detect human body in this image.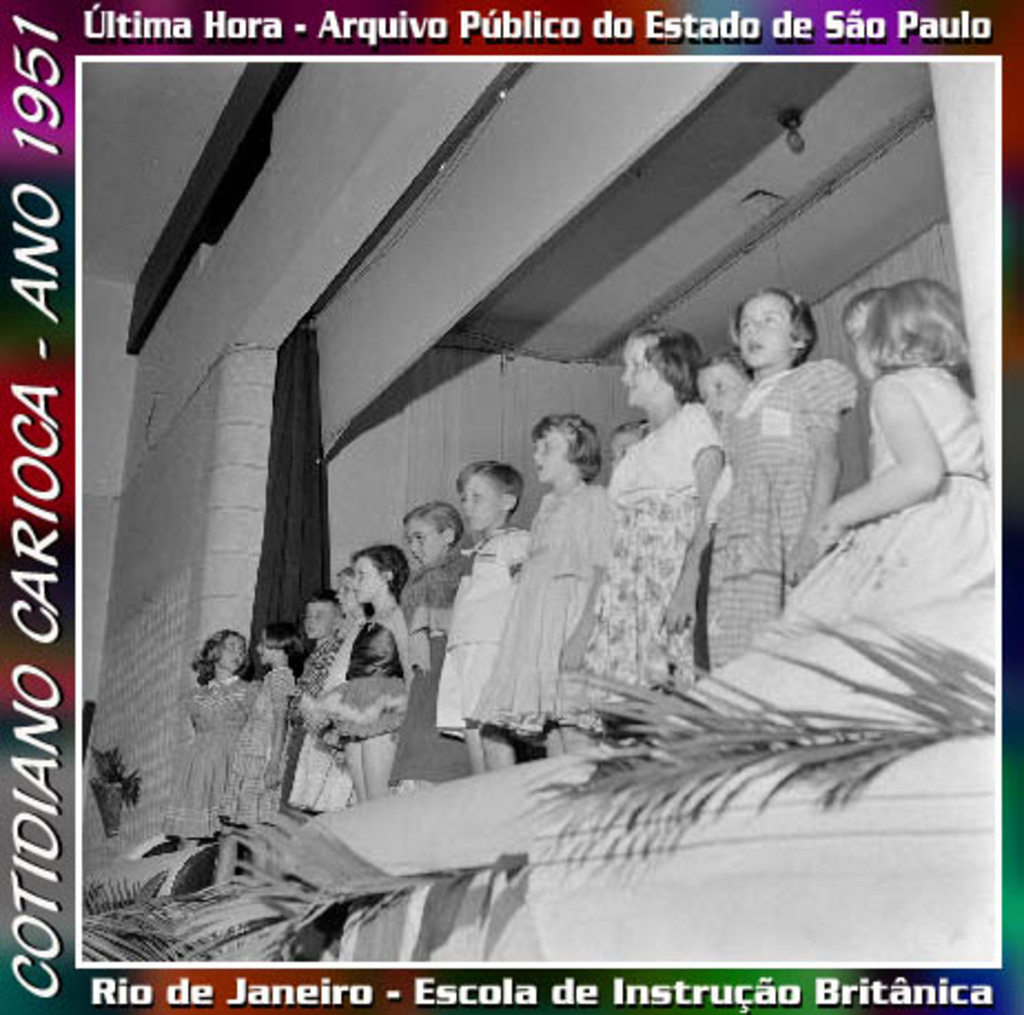
Detection: 709,293,853,663.
